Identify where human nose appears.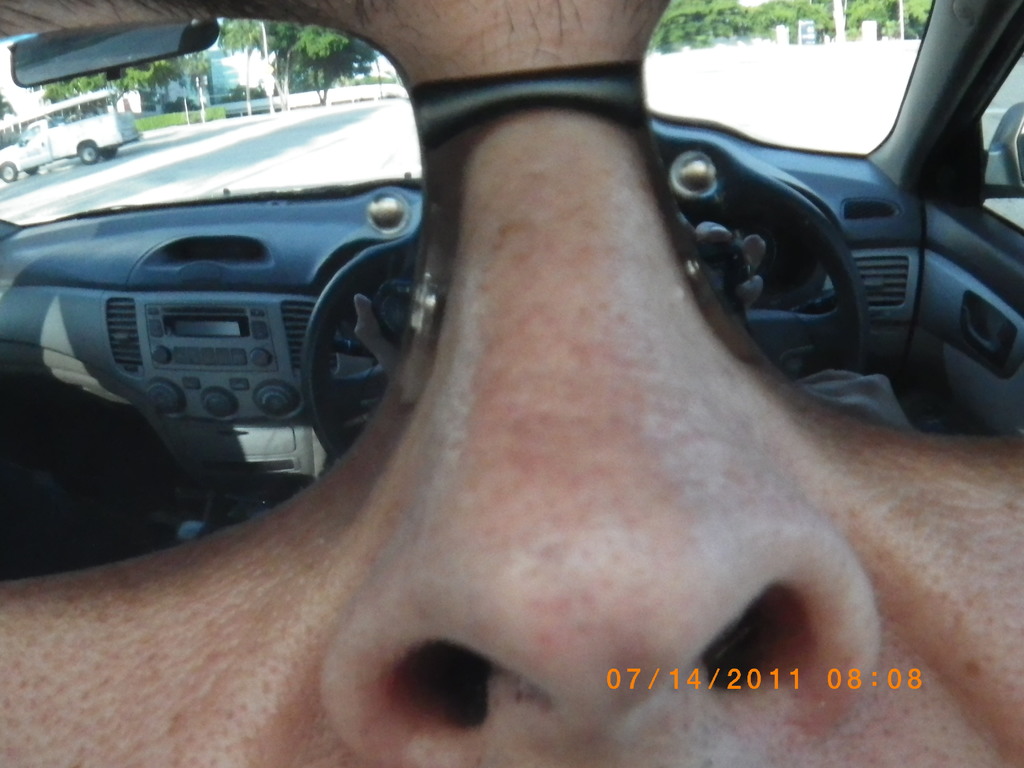
Appears at {"left": 317, "top": 109, "right": 879, "bottom": 767}.
